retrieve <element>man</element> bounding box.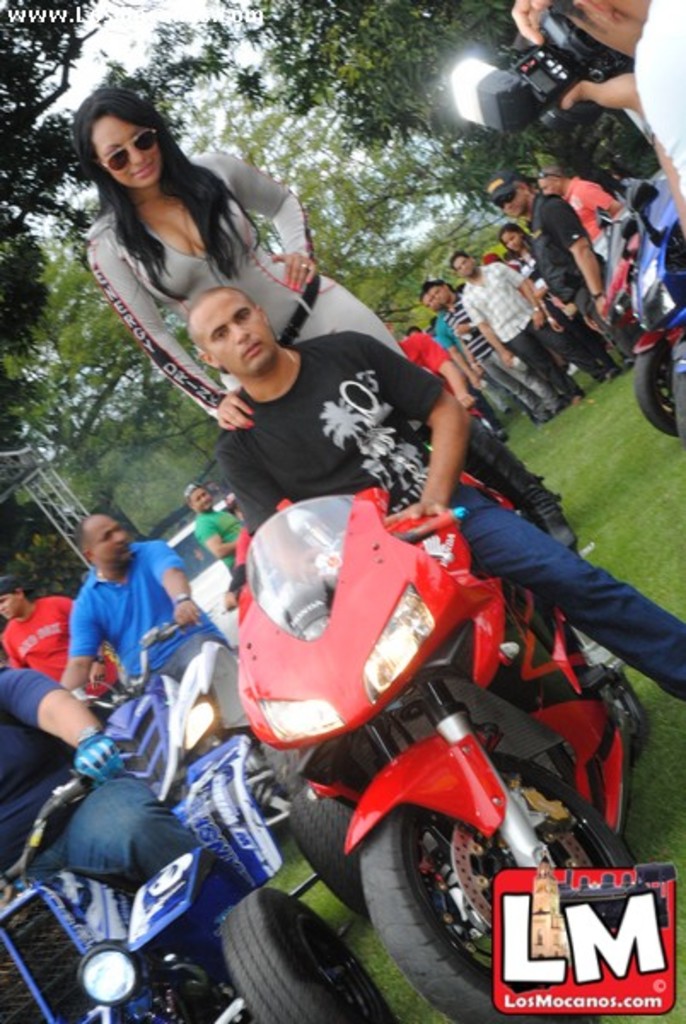
Bounding box: 488:164:645:362.
